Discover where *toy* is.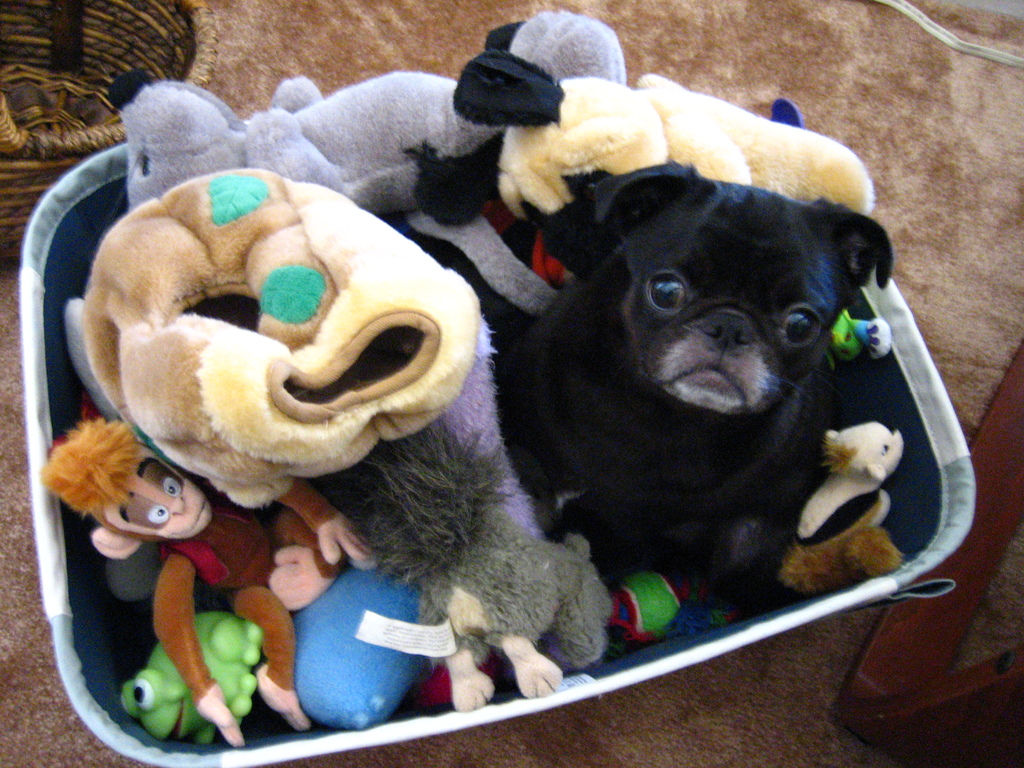
Discovered at box=[26, 410, 379, 749].
